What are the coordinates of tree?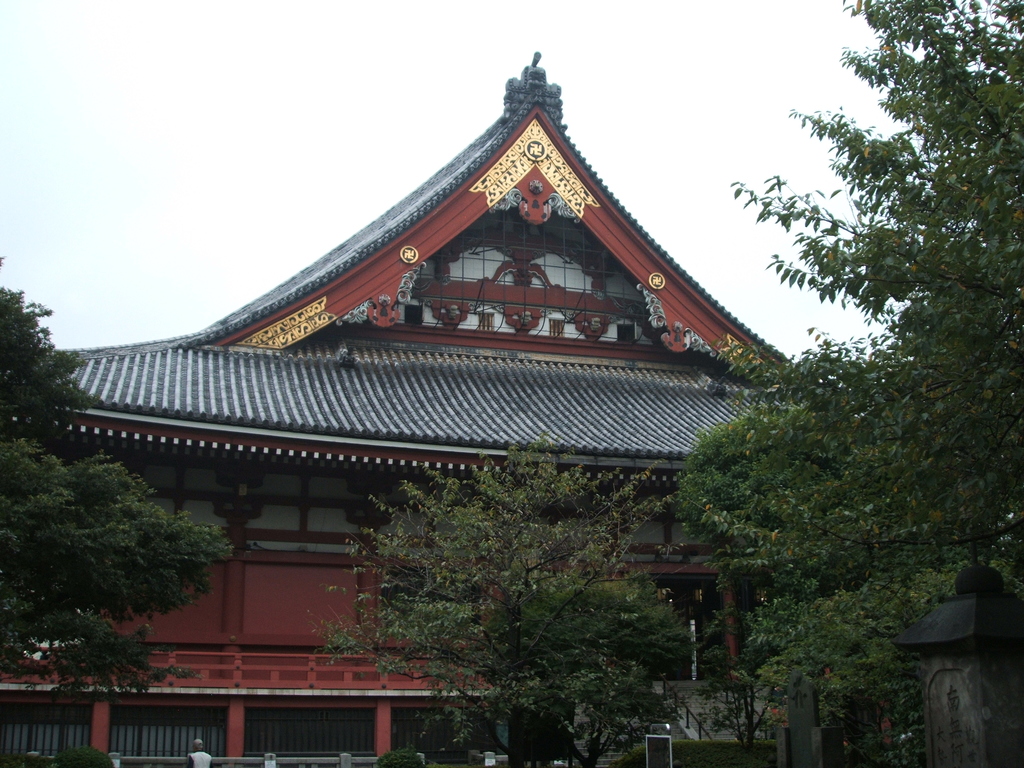
{"left": 0, "top": 289, "right": 236, "bottom": 704}.
